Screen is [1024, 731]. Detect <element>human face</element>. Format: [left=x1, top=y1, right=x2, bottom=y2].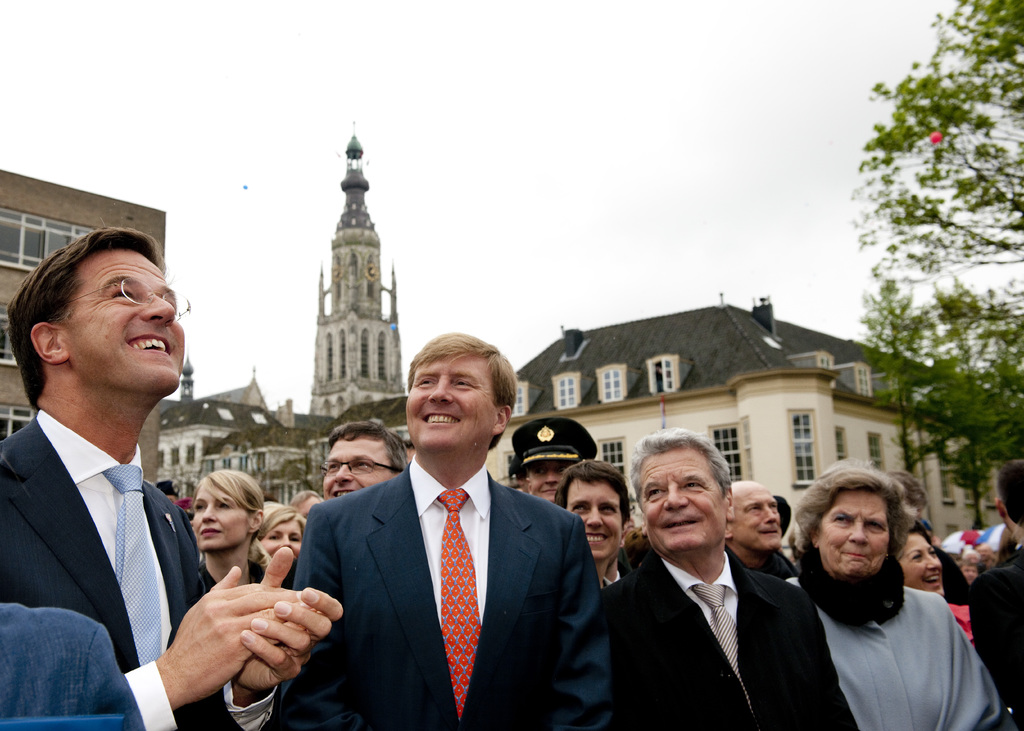
[left=637, top=447, right=726, bottom=552].
